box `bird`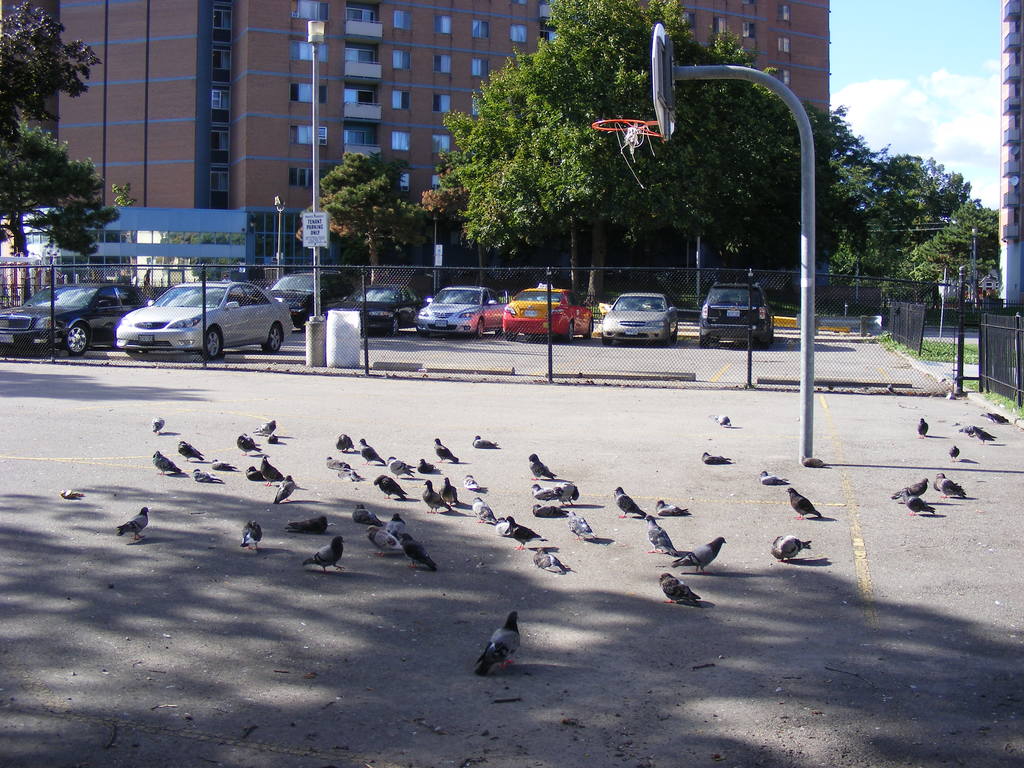
(566, 508, 598, 542)
